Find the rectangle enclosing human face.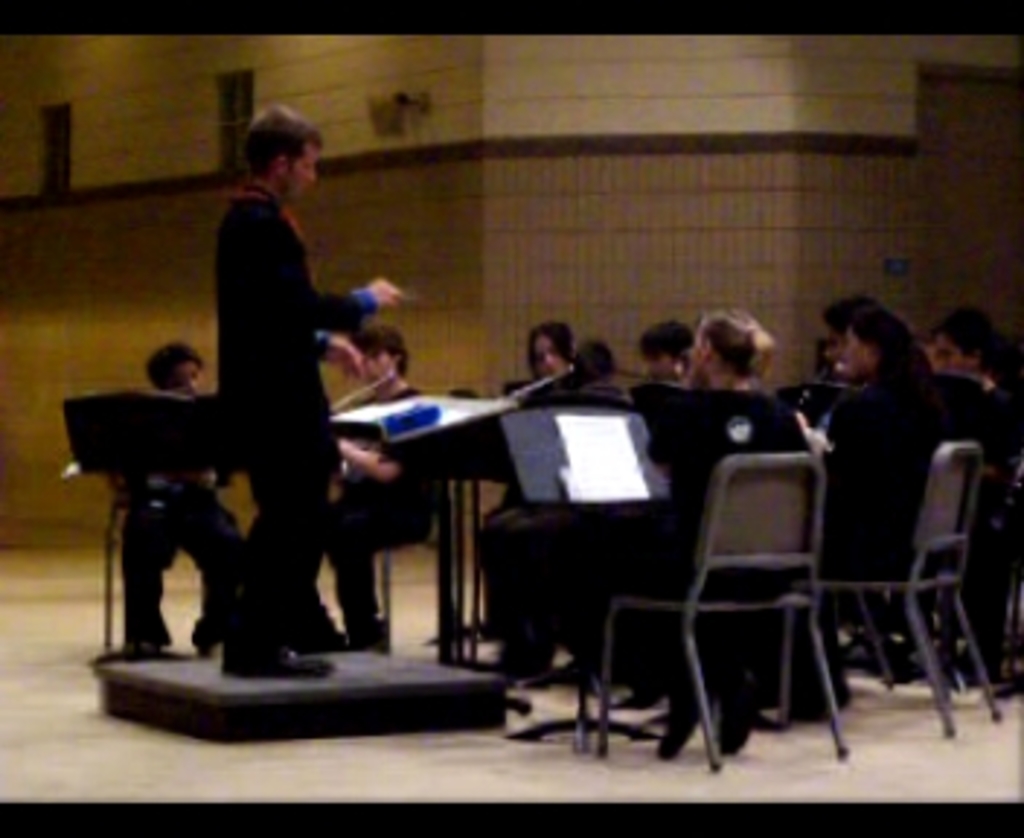
[left=361, top=343, right=393, bottom=384].
